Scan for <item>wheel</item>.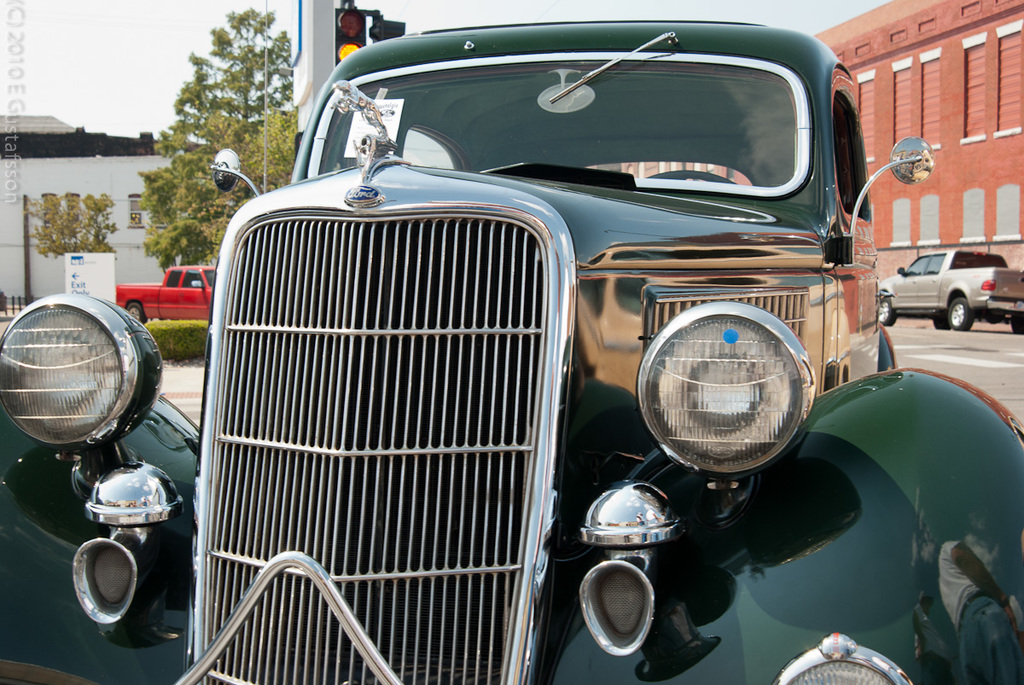
Scan result: pyautogui.locateOnScreen(1011, 322, 1023, 334).
